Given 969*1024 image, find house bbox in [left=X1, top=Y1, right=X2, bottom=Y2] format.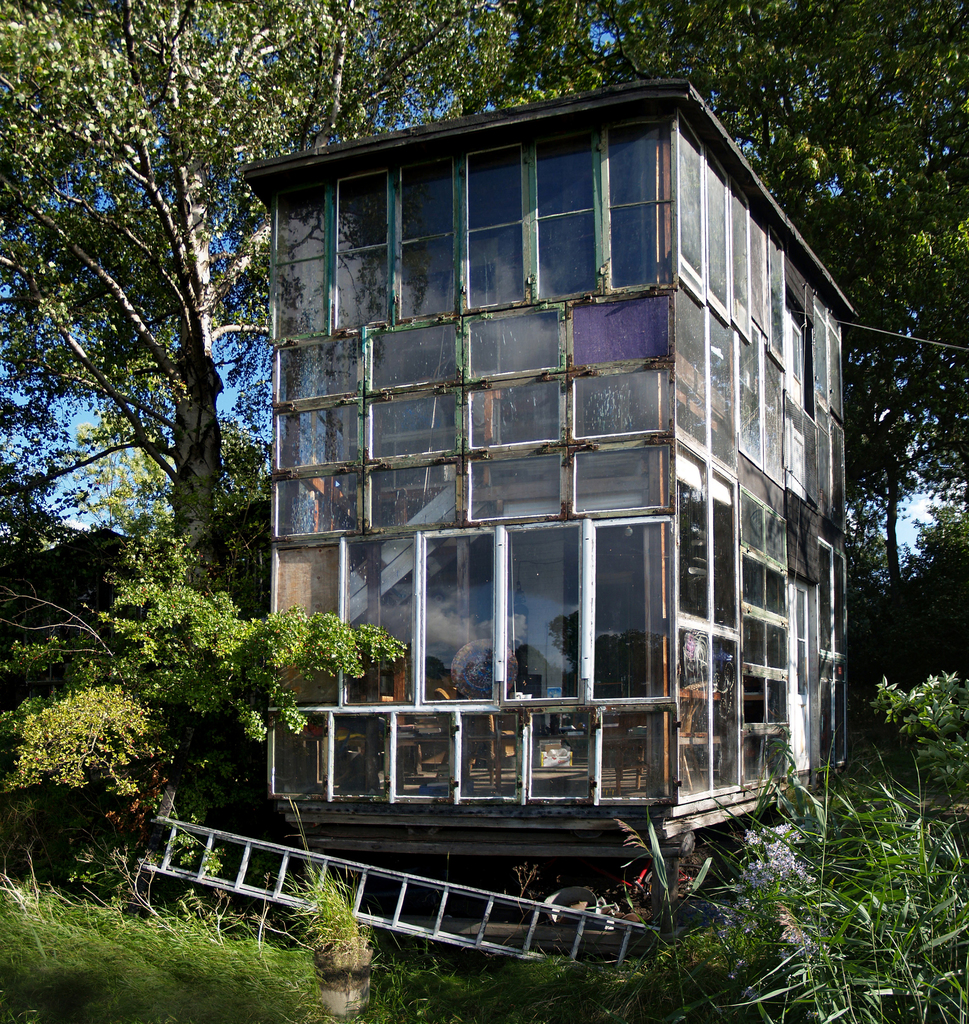
[left=241, top=70, right=854, bottom=893].
